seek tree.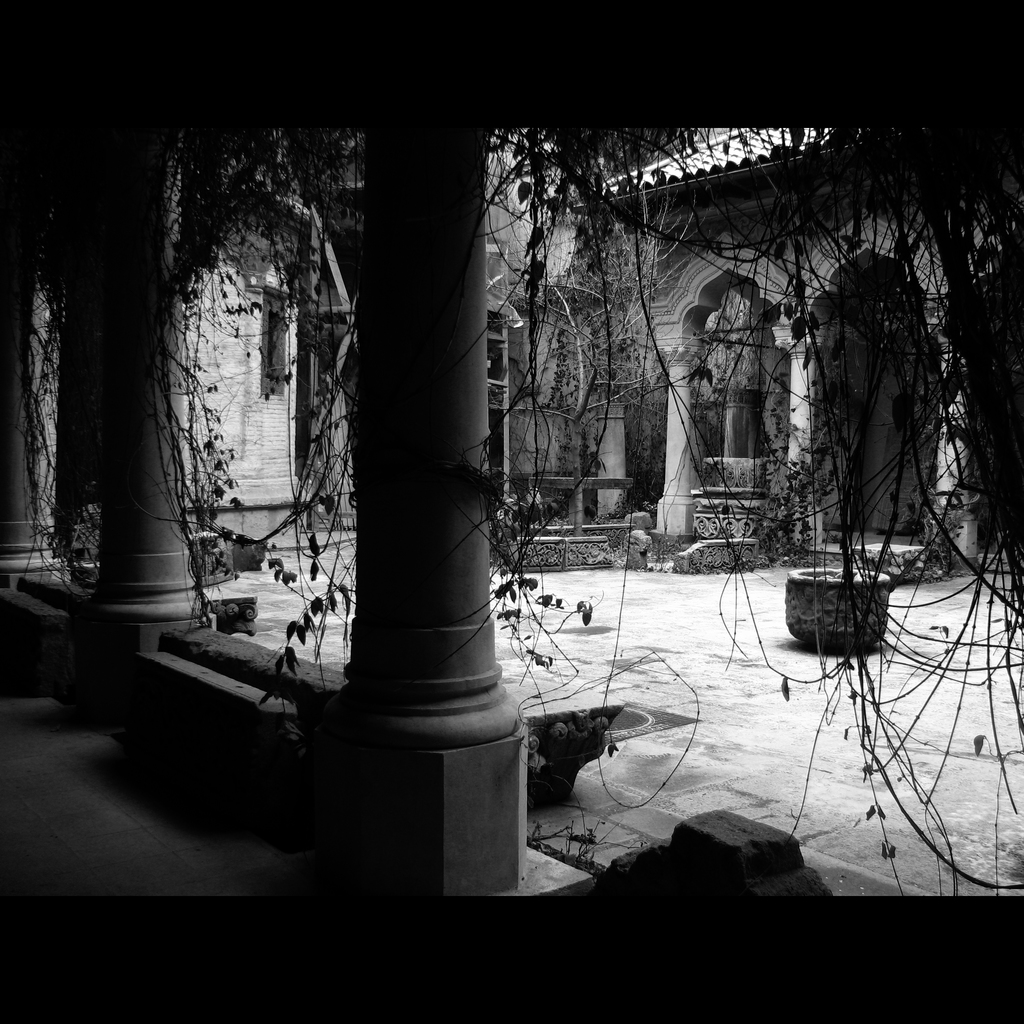
crop(0, 230, 104, 616).
